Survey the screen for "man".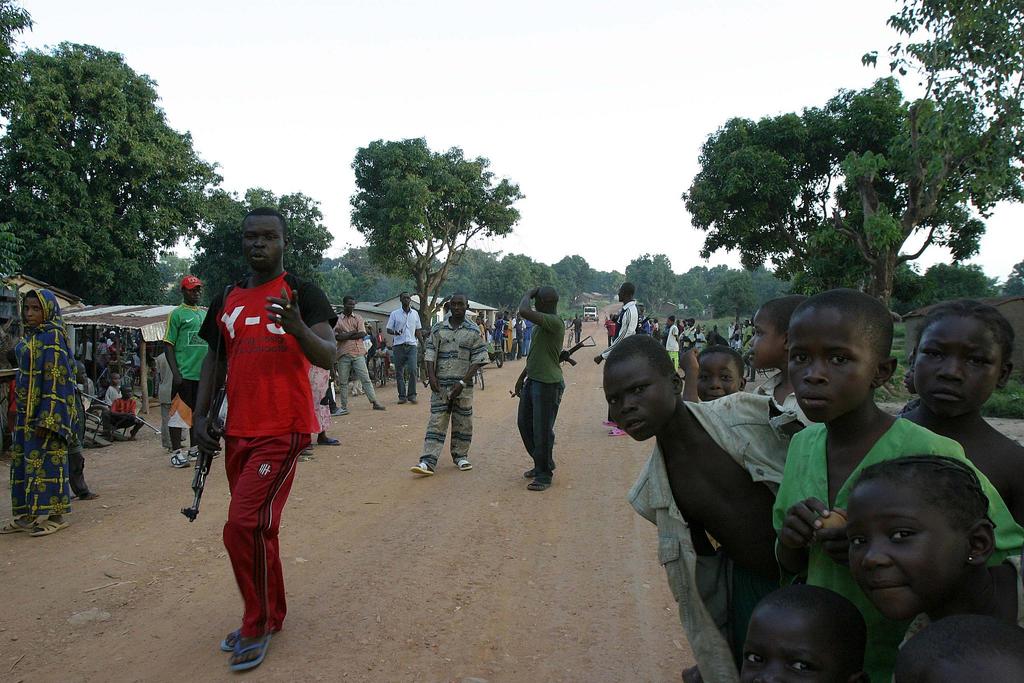
Survey found: x1=330 y1=299 x2=383 y2=415.
